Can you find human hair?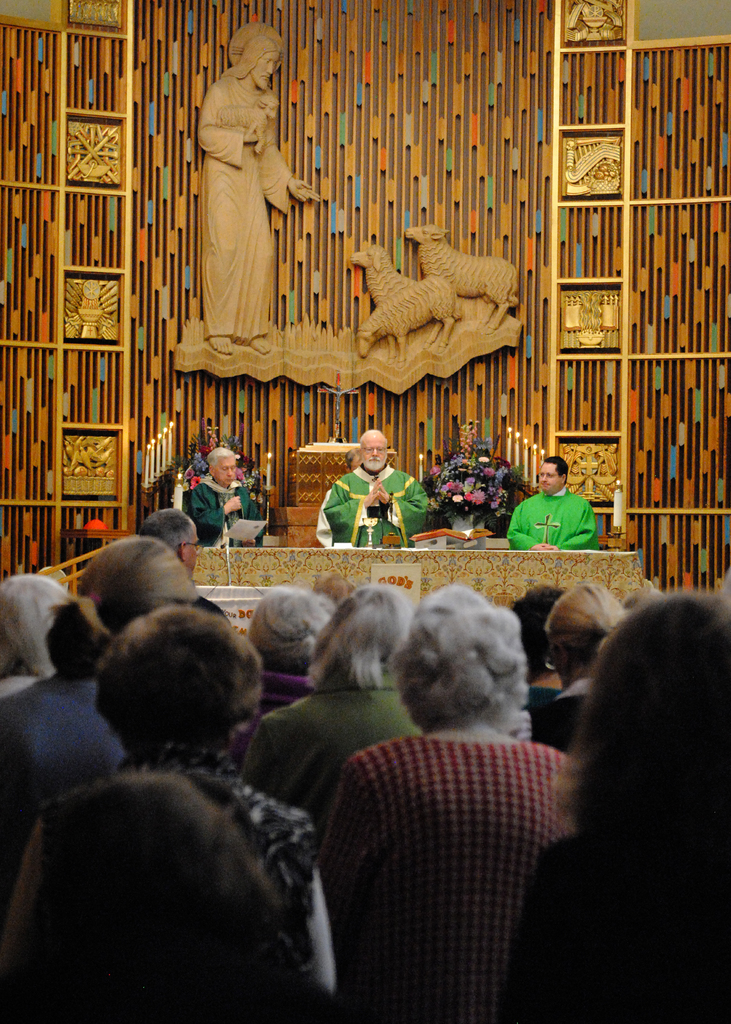
Yes, bounding box: (139,509,191,559).
